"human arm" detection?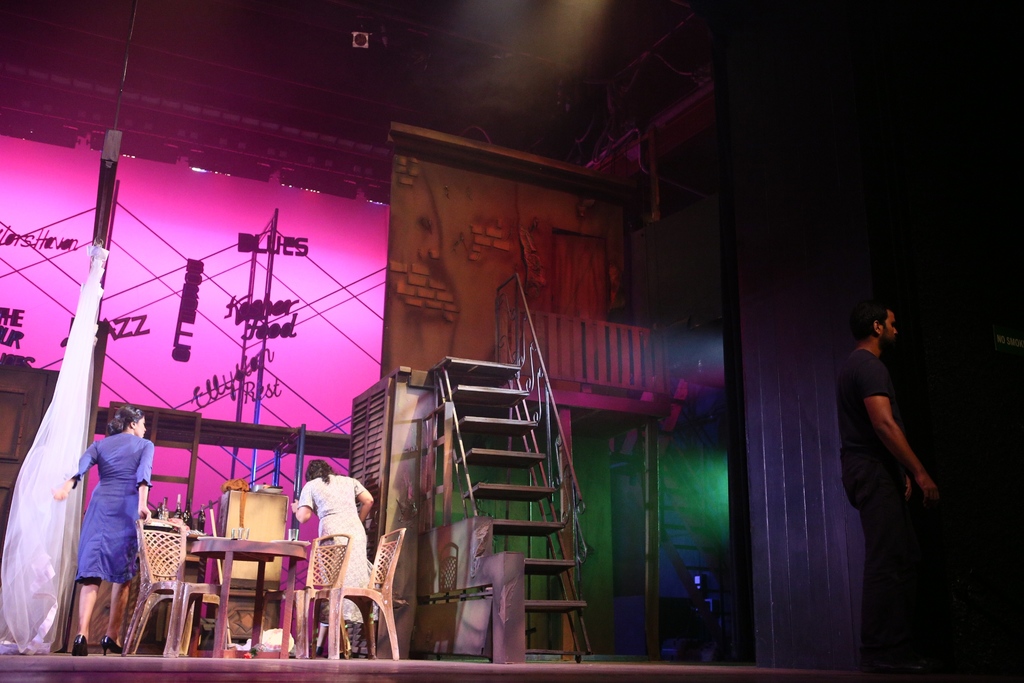
[left=353, top=475, right=374, bottom=519]
